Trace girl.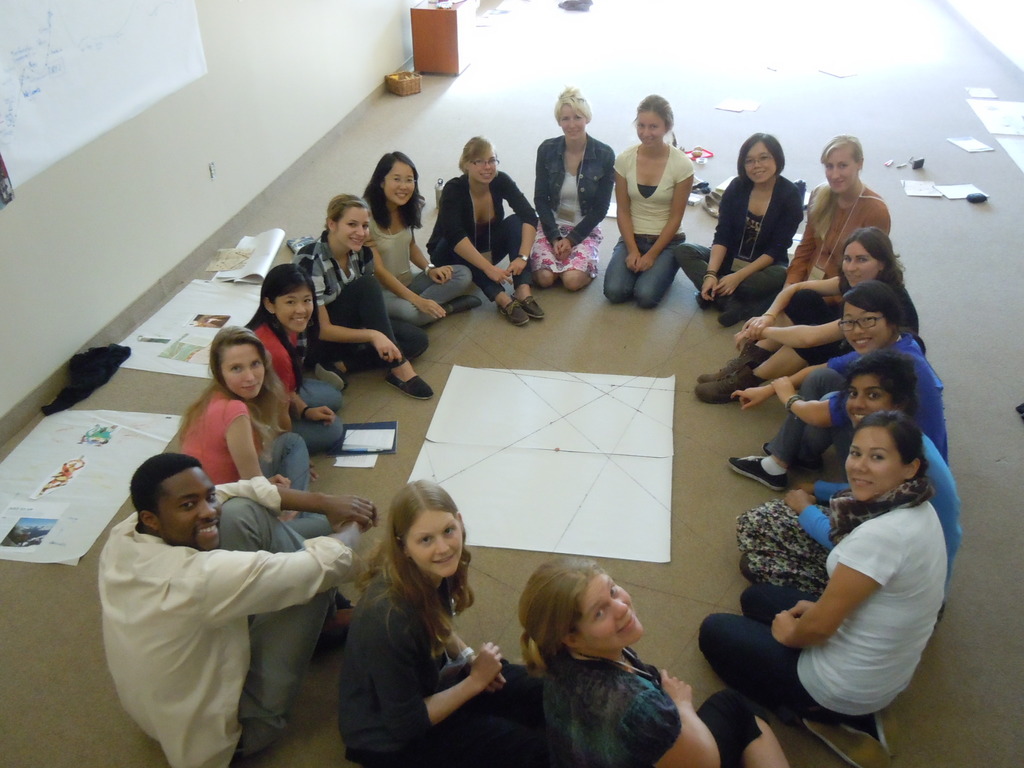
Traced to detection(744, 346, 961, 595).
